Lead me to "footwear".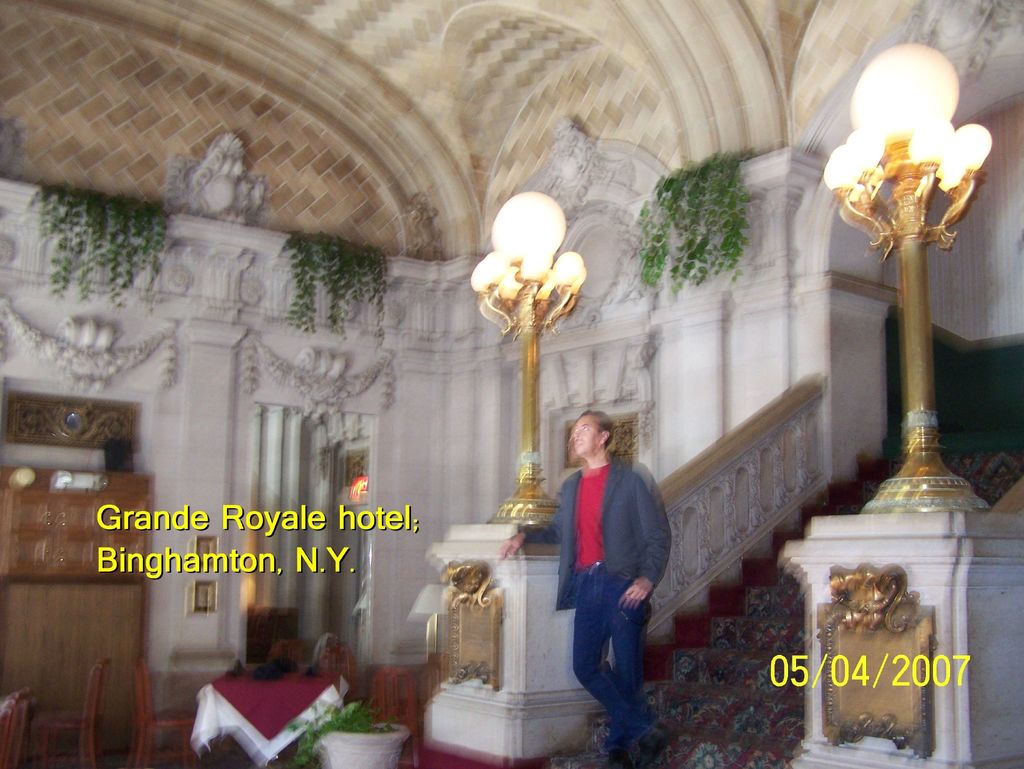
Lead to pyautogui.locateOnScreen(637, 728, 669, 768).
